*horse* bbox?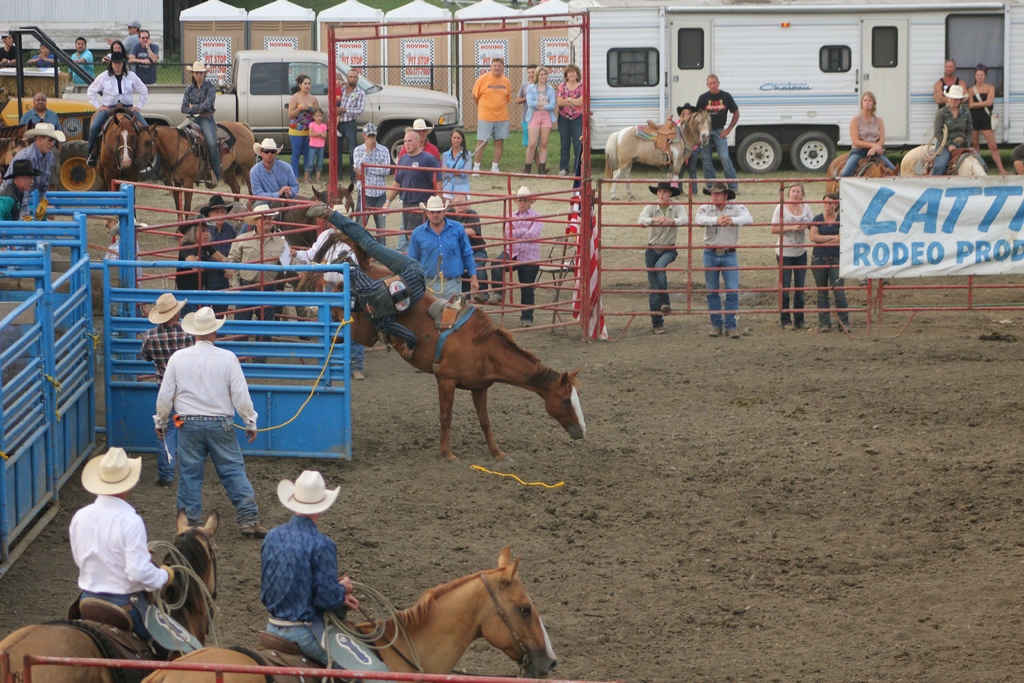
bbox=(330, 251, 585, 469)
